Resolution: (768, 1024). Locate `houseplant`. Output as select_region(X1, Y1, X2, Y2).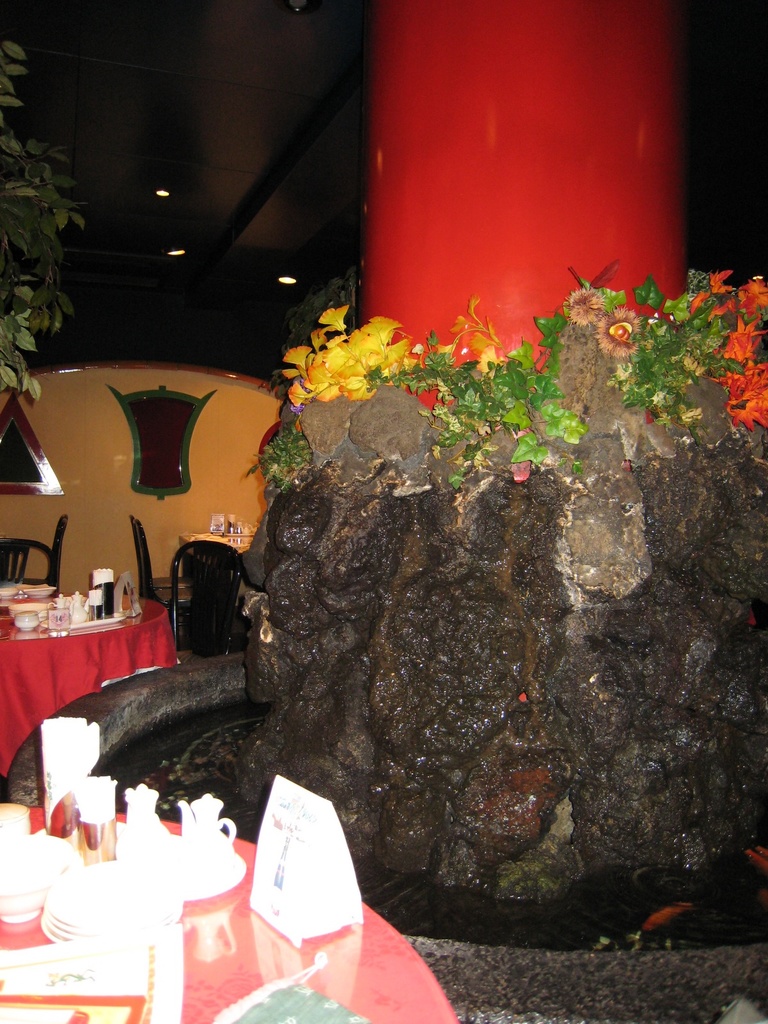
select_region(0, 106, 103, 391).
